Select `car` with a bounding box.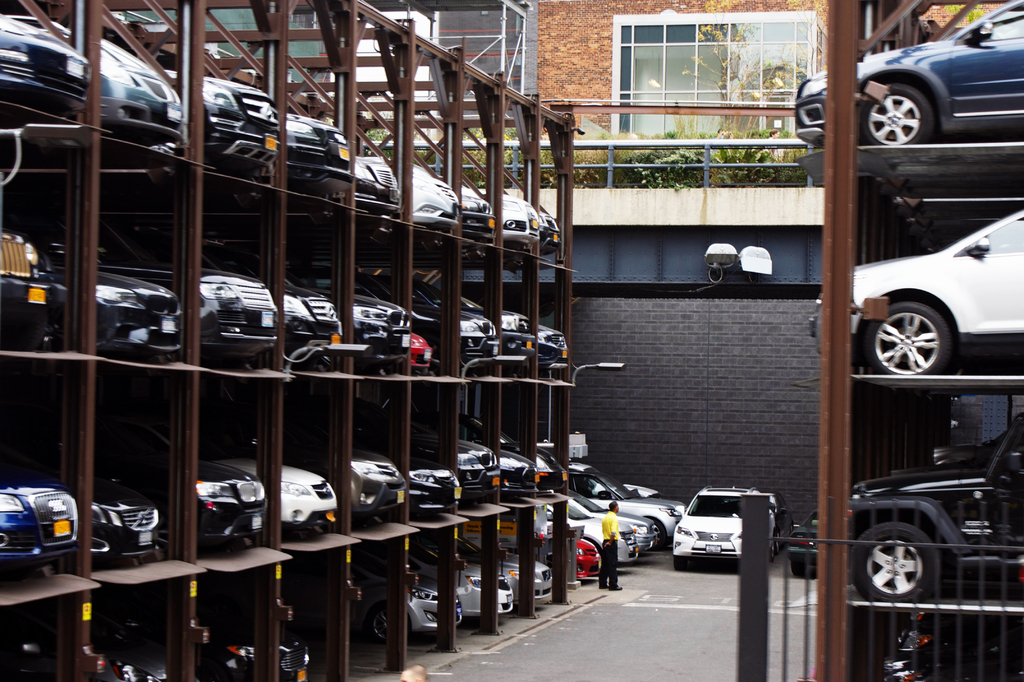
[412,441,463,529].
